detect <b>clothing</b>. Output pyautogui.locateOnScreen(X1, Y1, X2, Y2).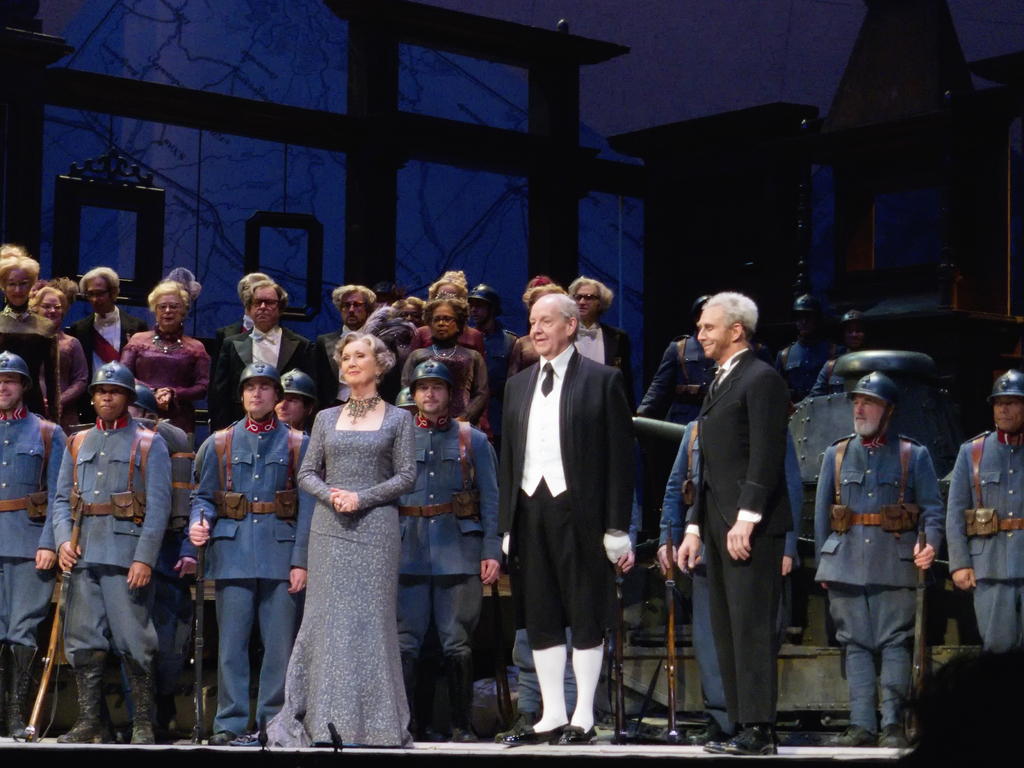
pyautogui.locateOnScreen(813, 437, 948, 744).
